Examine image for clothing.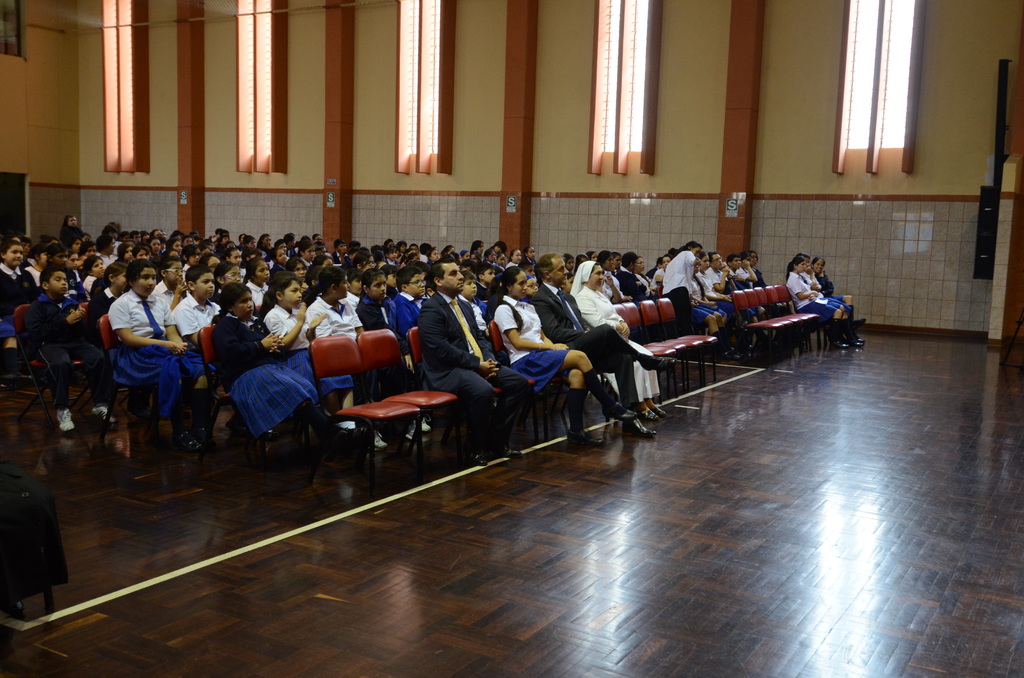
Examination result: detection(58, 220, 85, 244).
